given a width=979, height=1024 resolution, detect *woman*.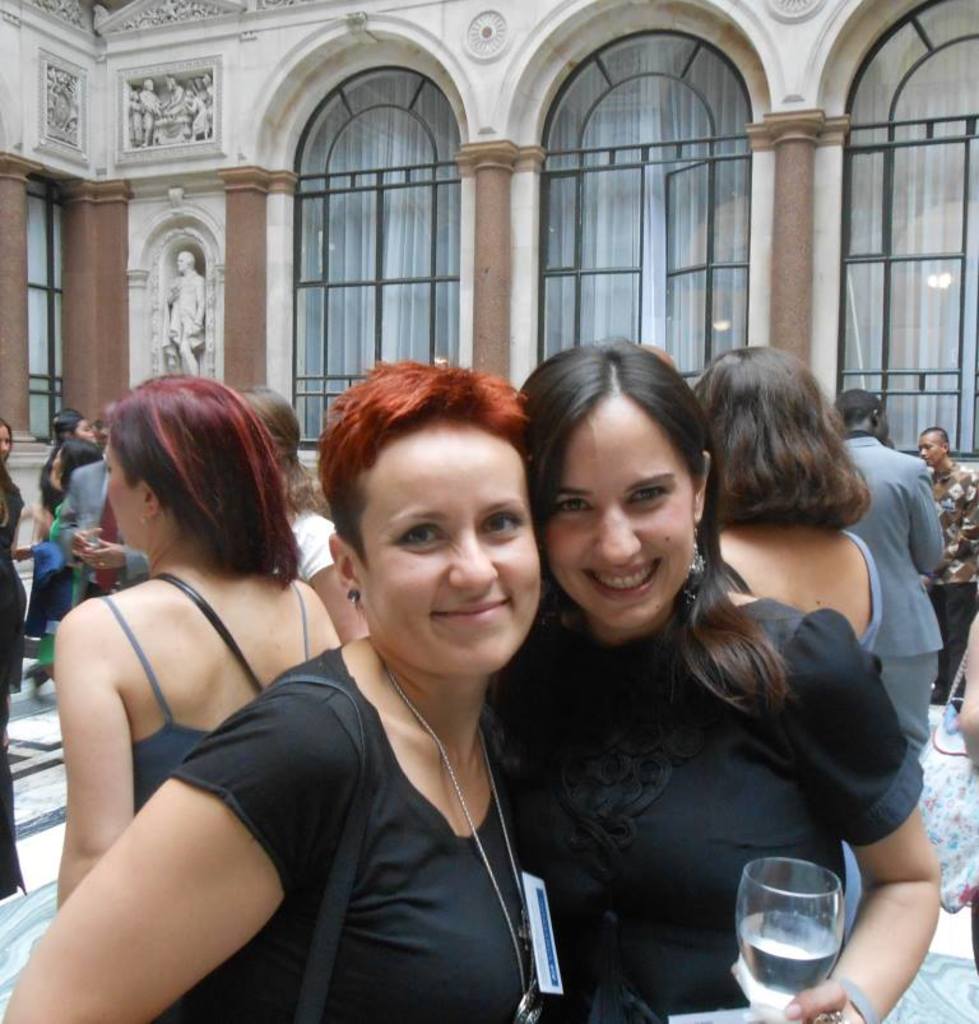
locate(514, 335, 942, 1023).
